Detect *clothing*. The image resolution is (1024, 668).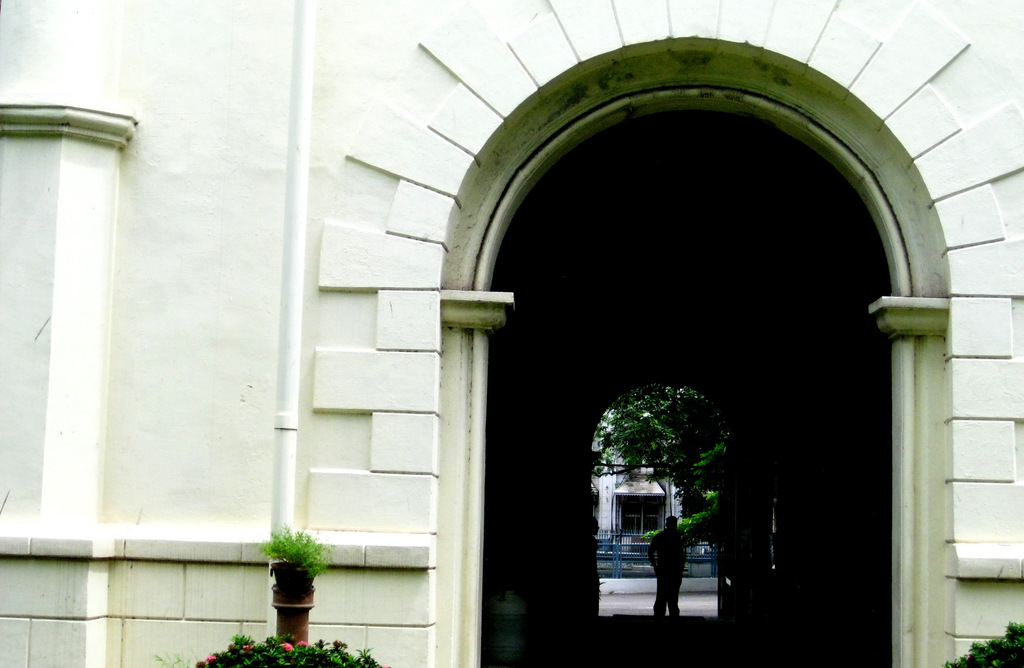
<box>646,526,688,619</box>.
